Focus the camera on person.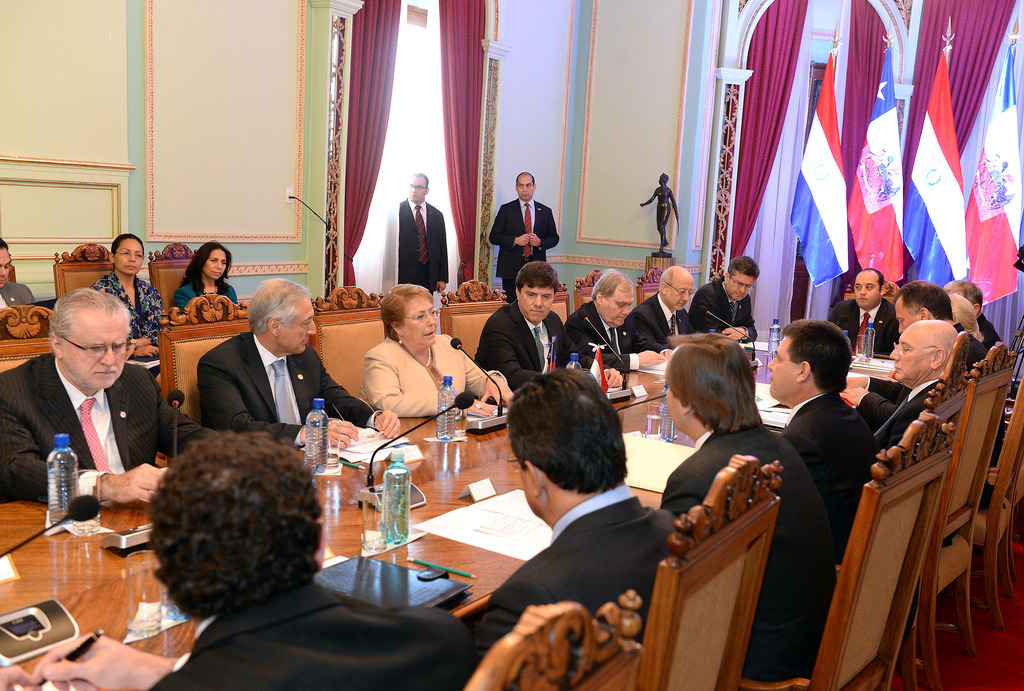
Focus region: left=952, top=290, right=988, bottom=345.
